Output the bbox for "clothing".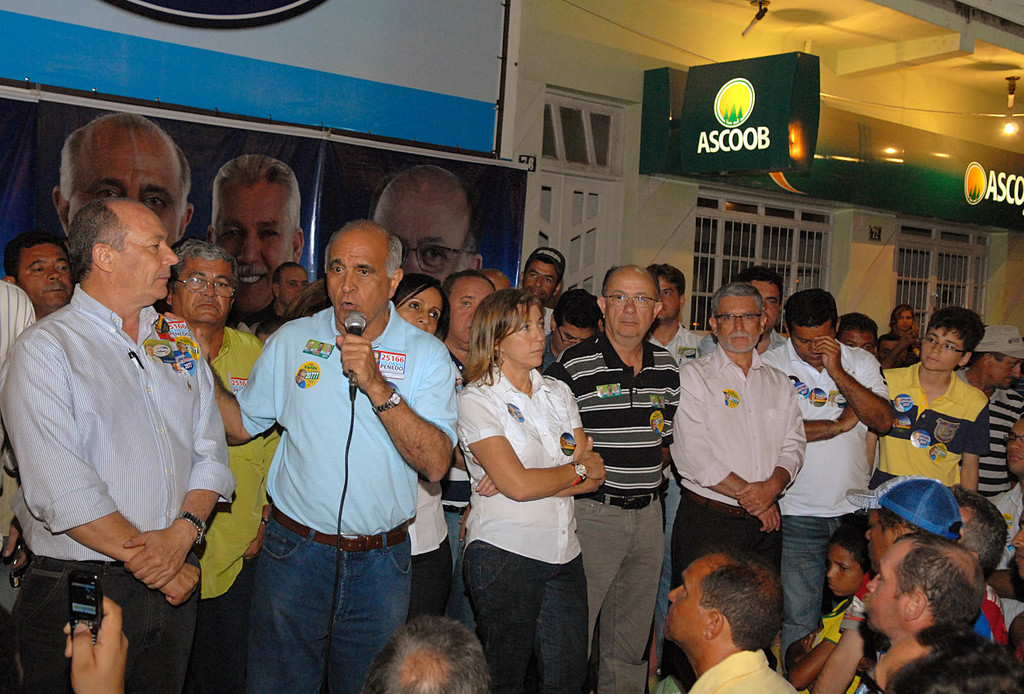
bbox=(17, 238, 218, 650).
